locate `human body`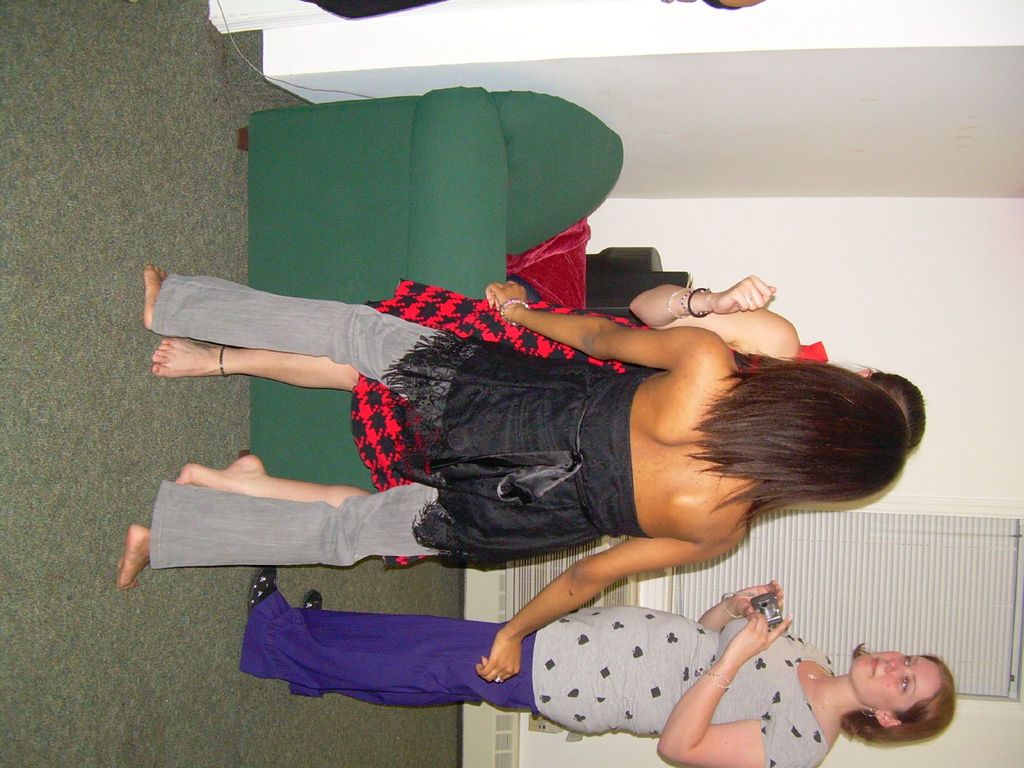
241:575:957:767
